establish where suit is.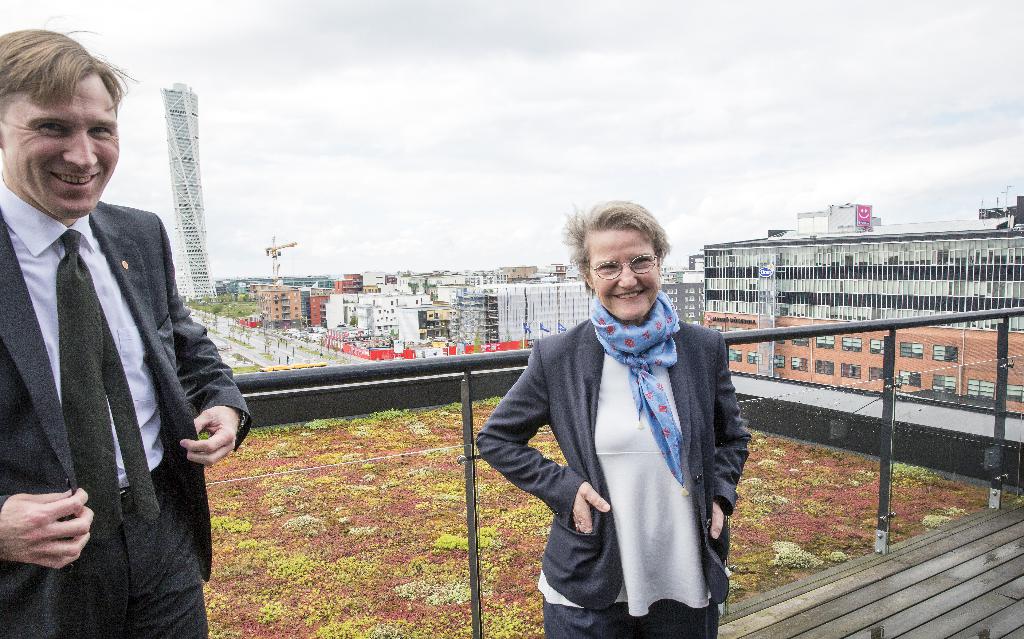
Established at region(9, 48, 223, 638).
